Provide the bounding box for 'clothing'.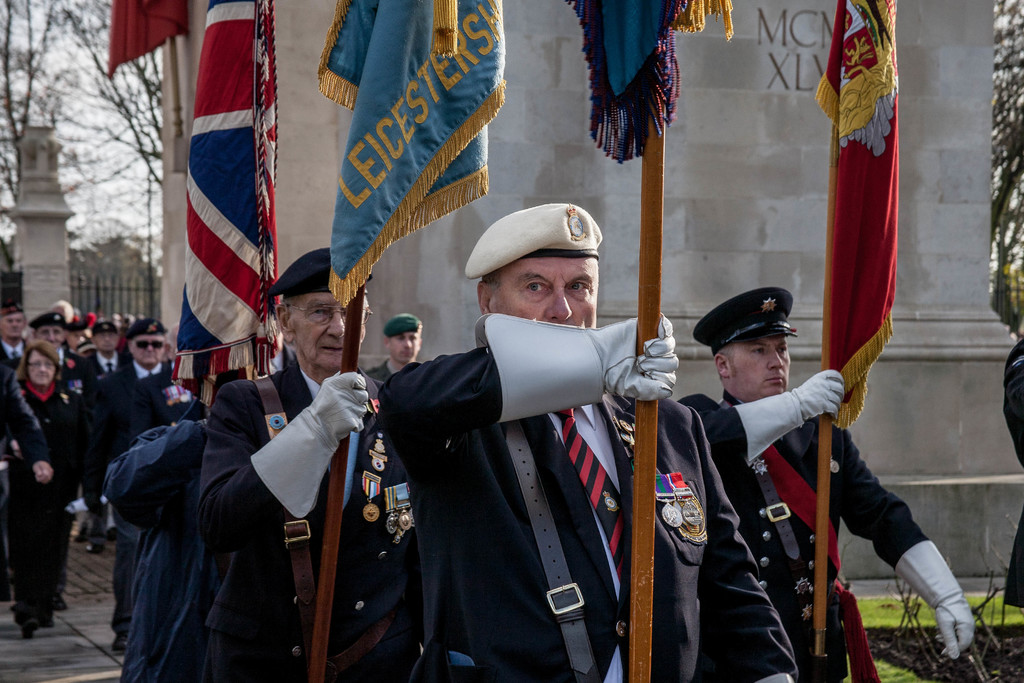
(x1=47, y1=347, x2=90, y2=395).
